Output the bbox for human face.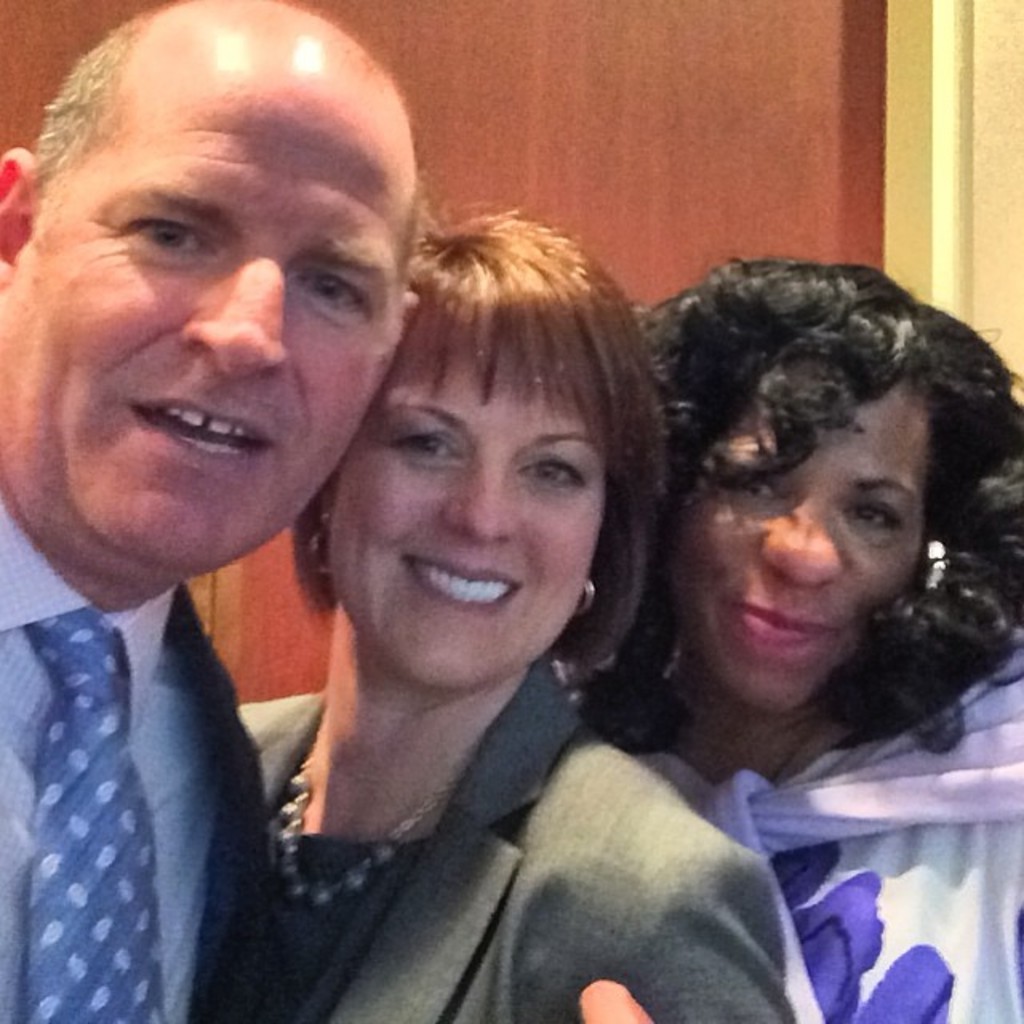
Rect(0, 64, 406, 581).
